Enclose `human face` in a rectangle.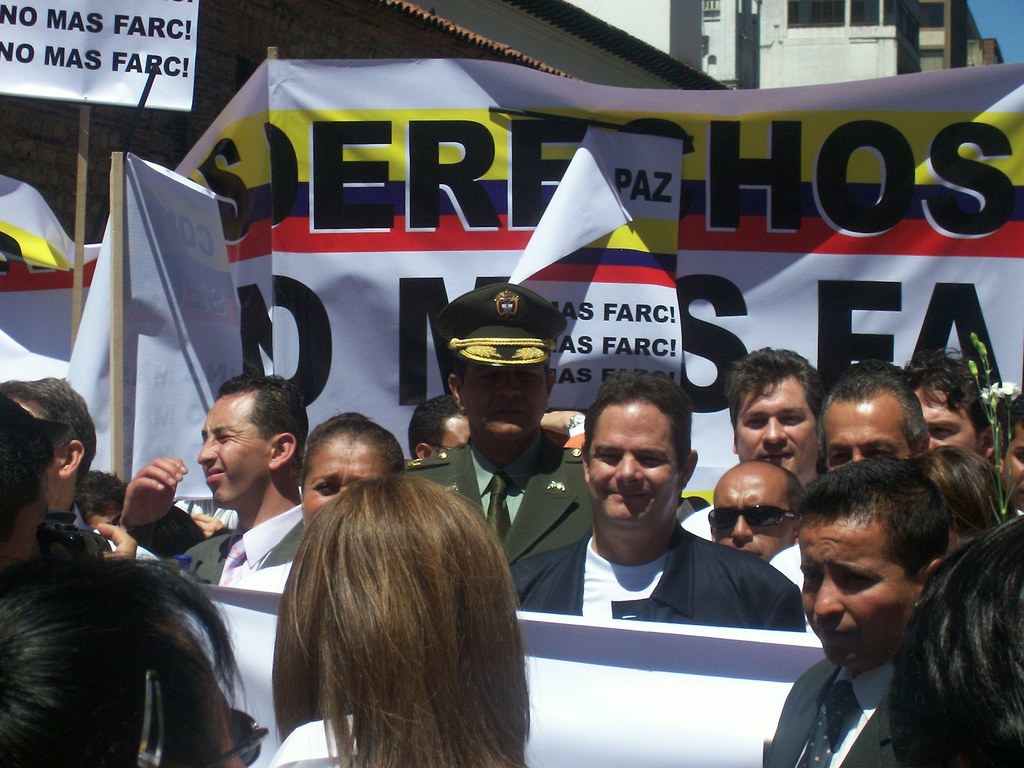
{"left": 827, "top": 392, "right": 913, "bottom": 467}.
